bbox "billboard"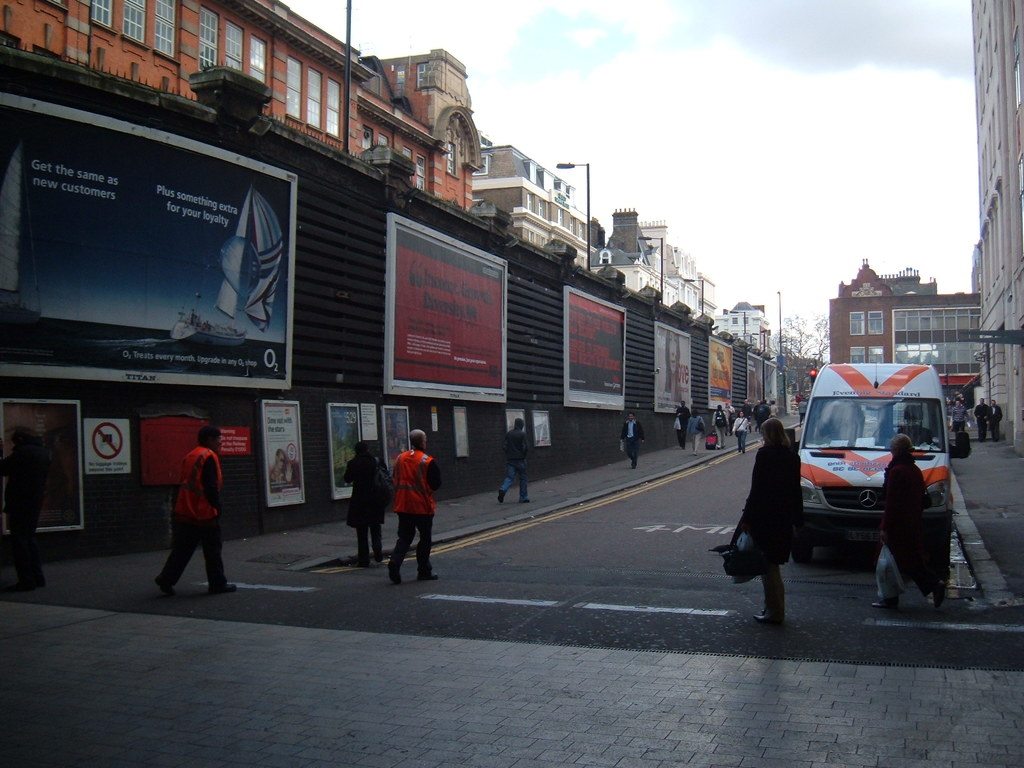
{"x1": 706, "y1": 344, "x2": 737, "y2": 415}
